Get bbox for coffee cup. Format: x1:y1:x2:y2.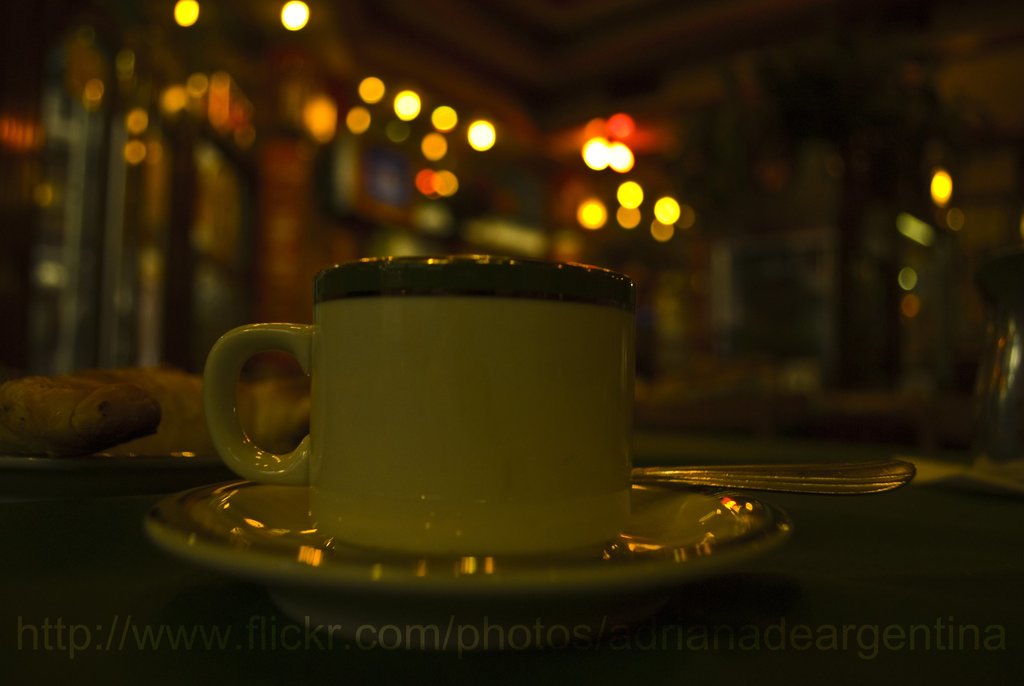
199:252:637:558.
